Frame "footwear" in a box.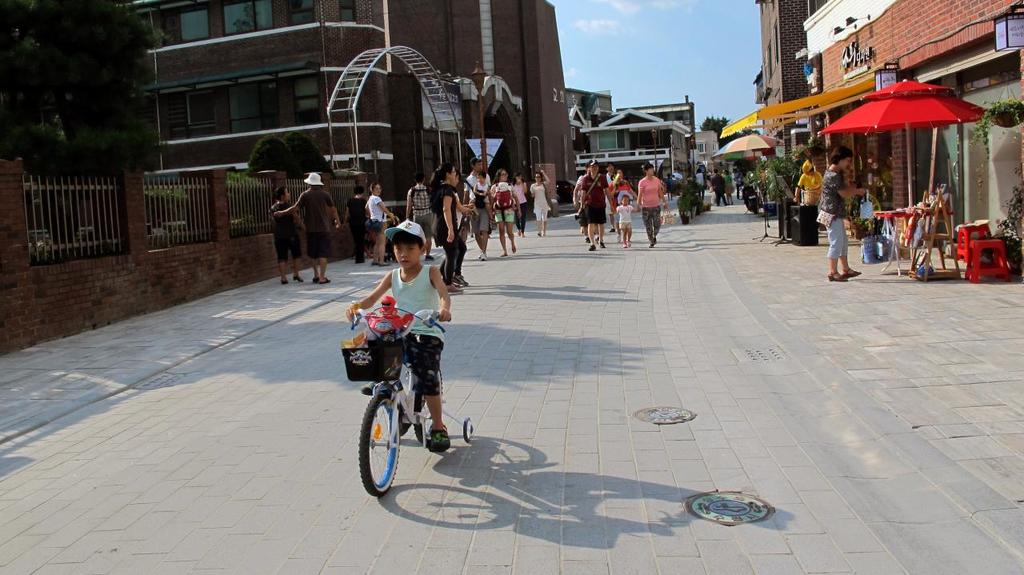
[282, 278, 288, 284].
